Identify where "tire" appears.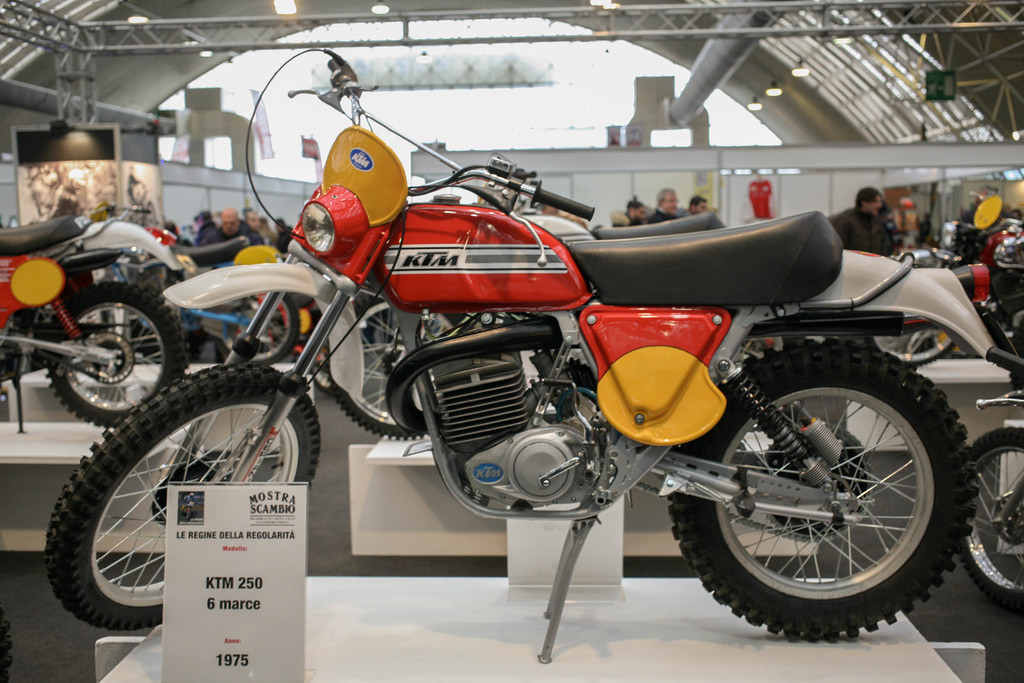
Appears at x1=1000, y1=309, x2=1023, y2=409.
